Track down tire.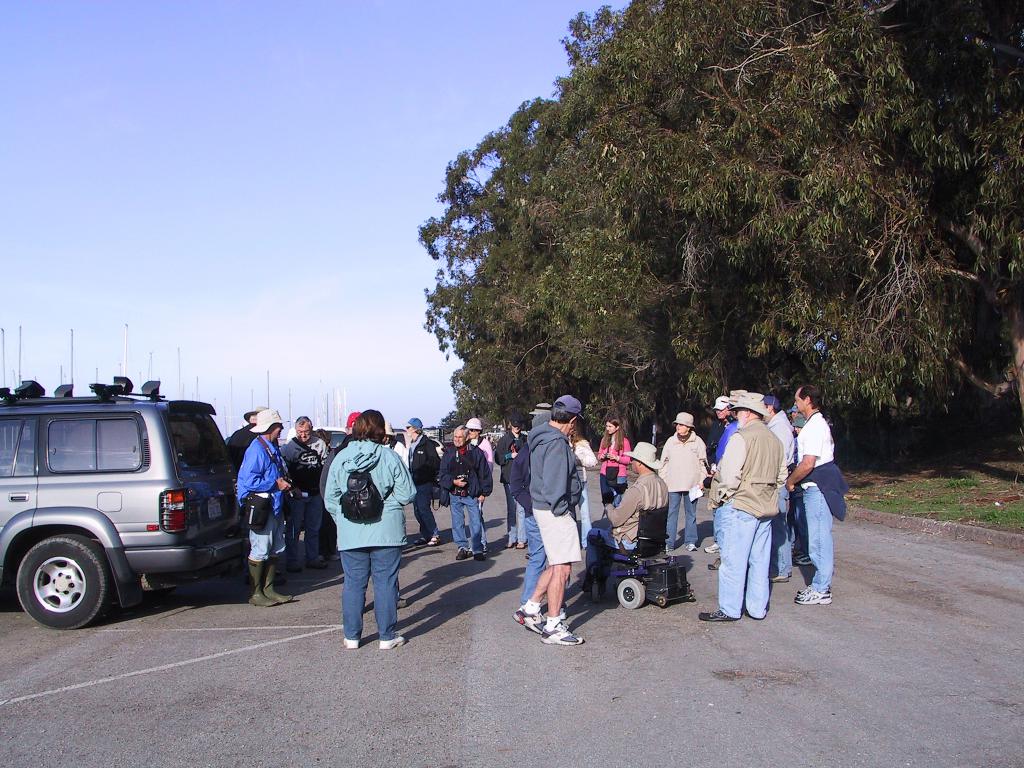
Tracked to <bbox>140, 575, 214, 591</bbox>.
